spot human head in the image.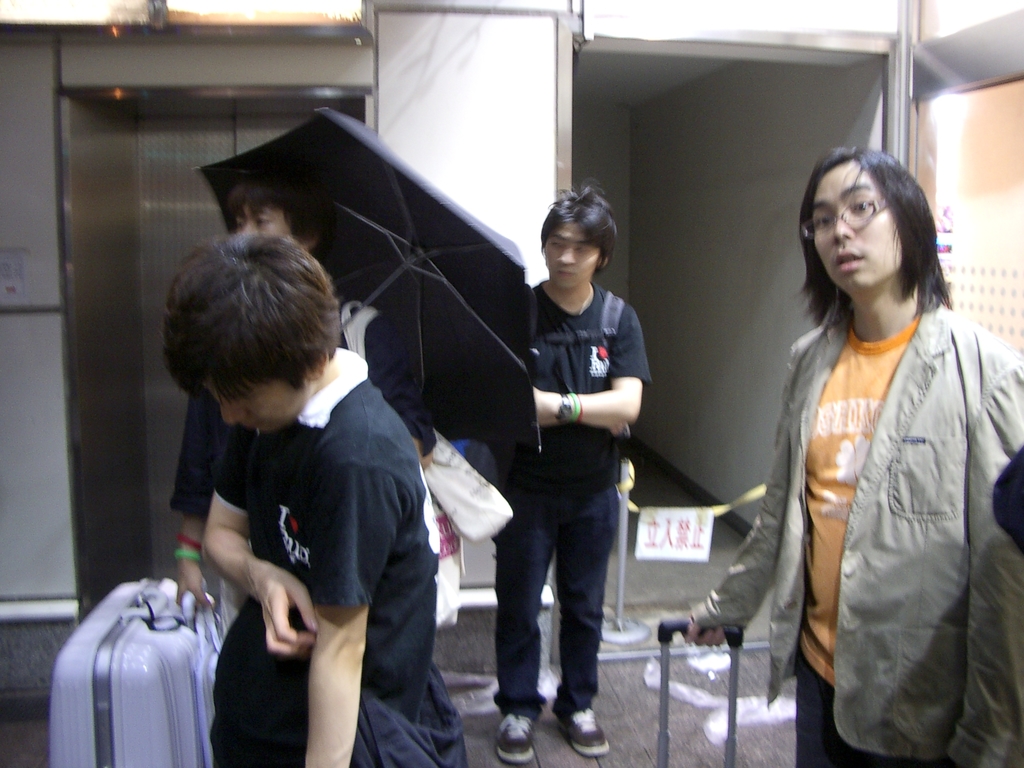
human head found at 536:176:621:294.
